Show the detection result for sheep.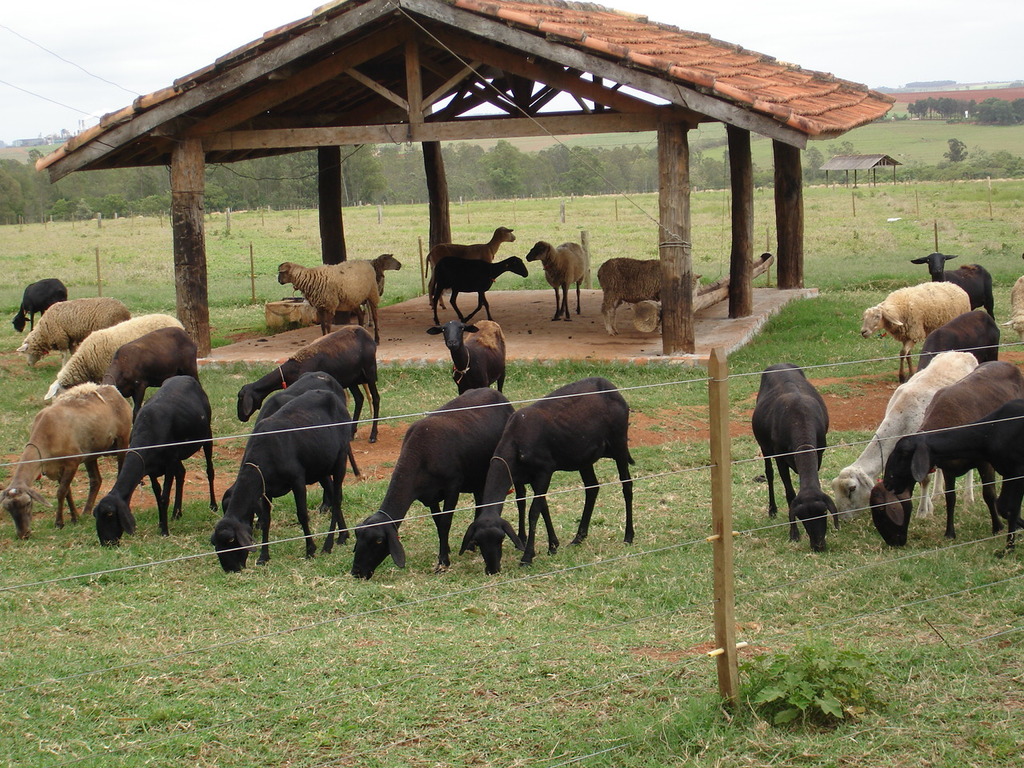
(left=858, top=279, right=975, bottom=378).
